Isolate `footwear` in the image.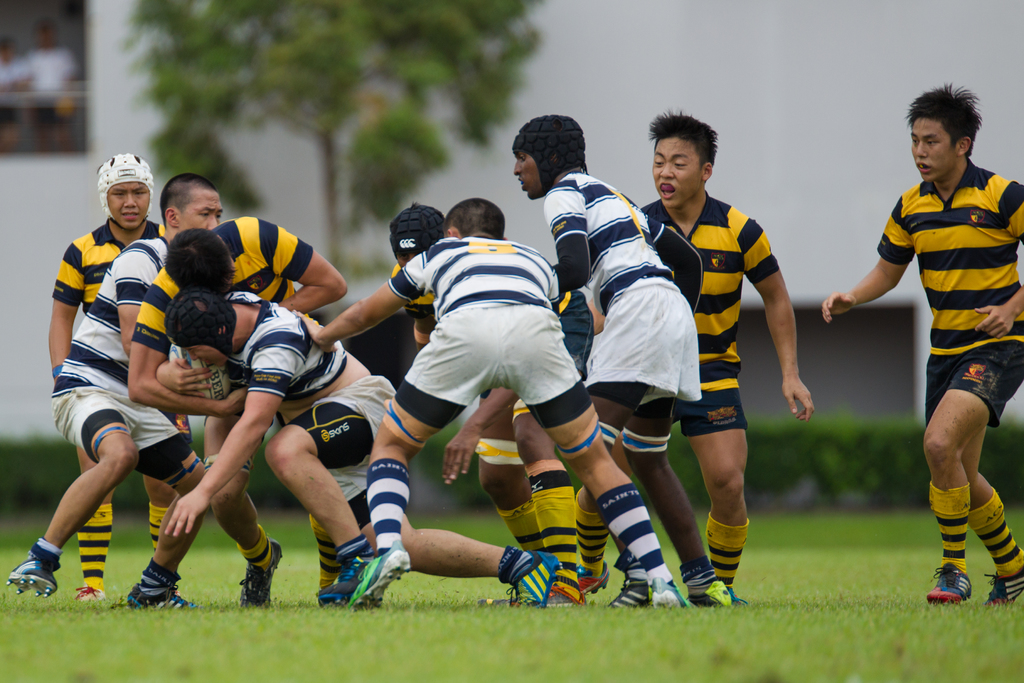
Isolated region: [x1=685, y1=572, x2=743, y2=611].
